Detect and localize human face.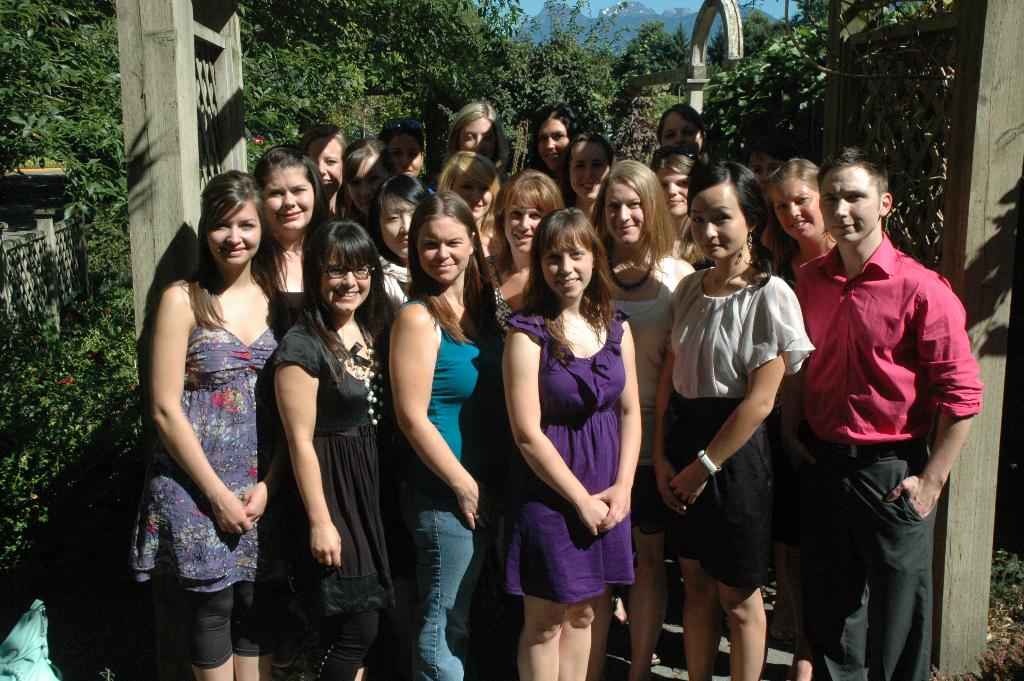
Localized at (x1=323, y1=247, x2=378, y2=313).
